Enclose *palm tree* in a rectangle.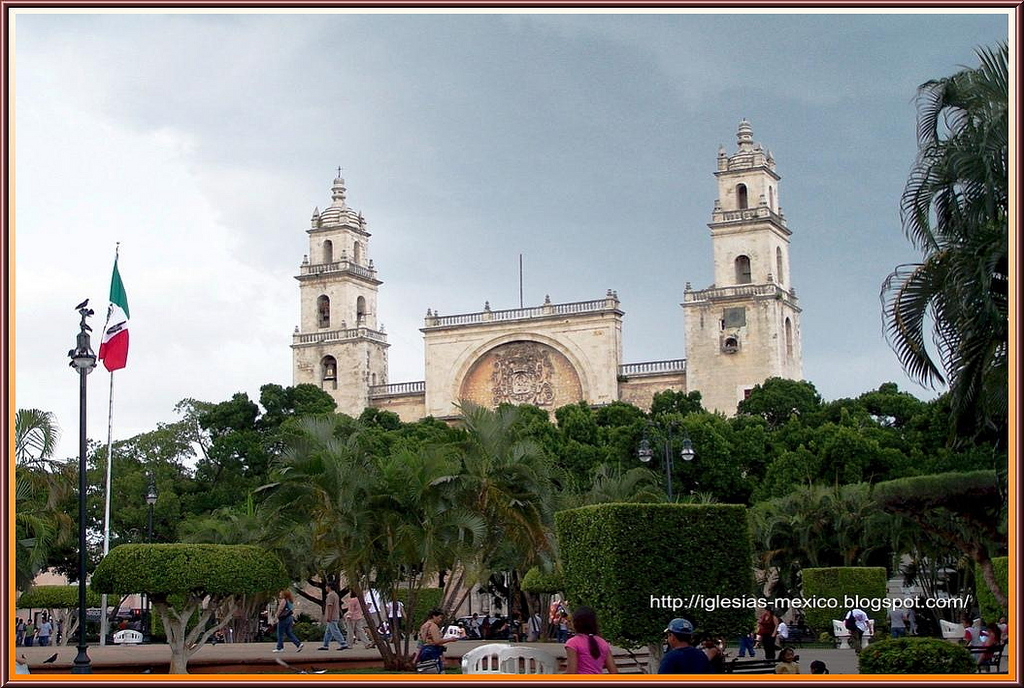
[447, 403, 575, 646].
